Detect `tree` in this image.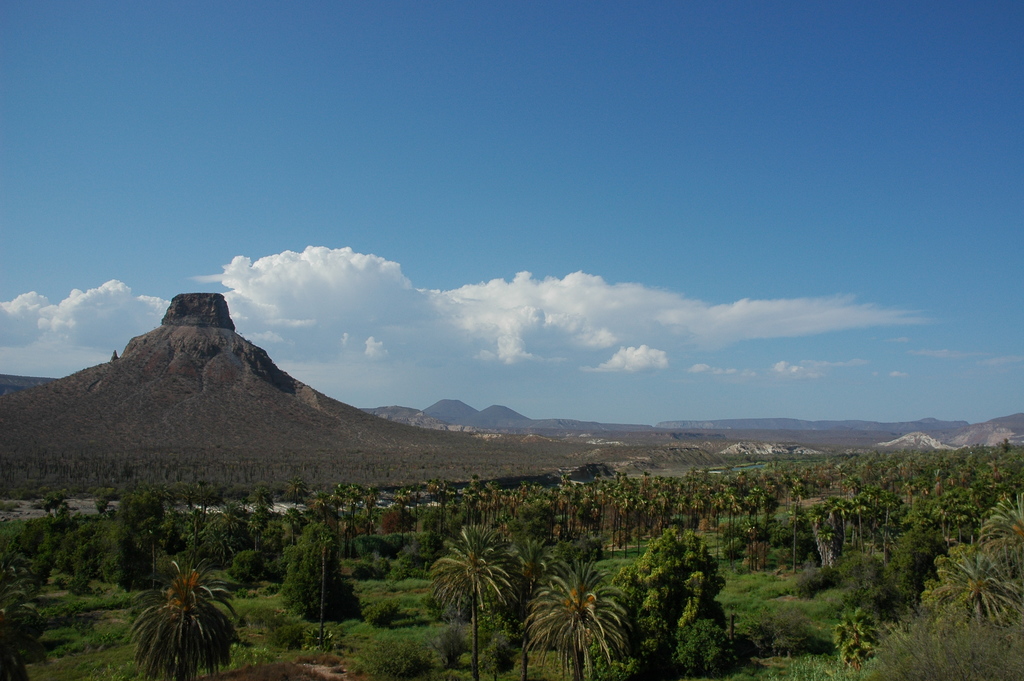
Detection: rect(844, 605, 885, 664).
